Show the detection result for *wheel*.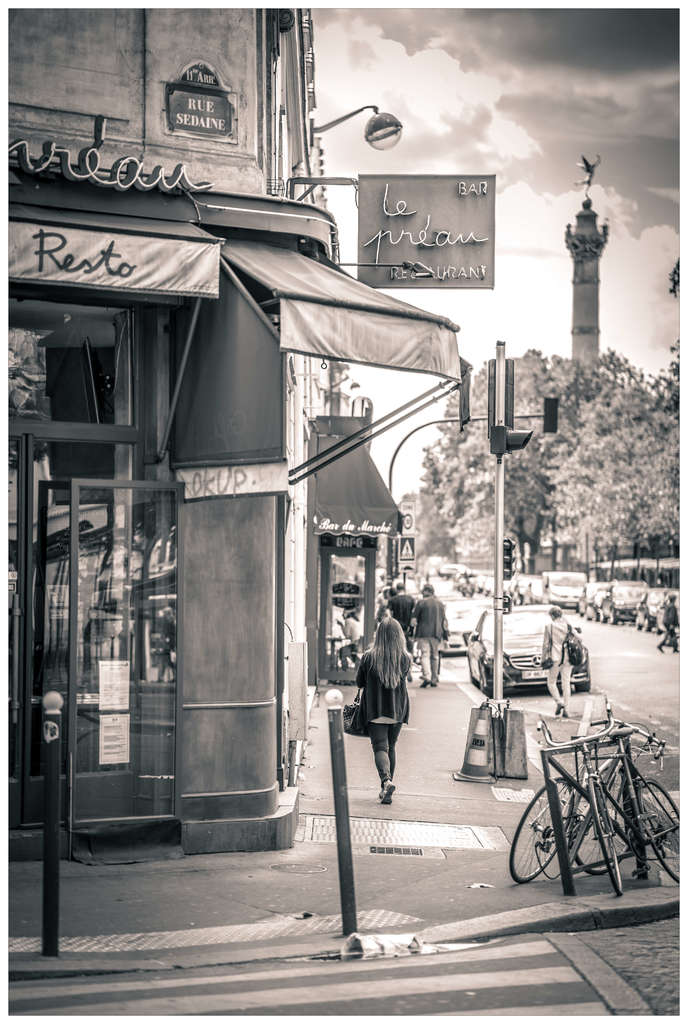
(616,781,634,854).
